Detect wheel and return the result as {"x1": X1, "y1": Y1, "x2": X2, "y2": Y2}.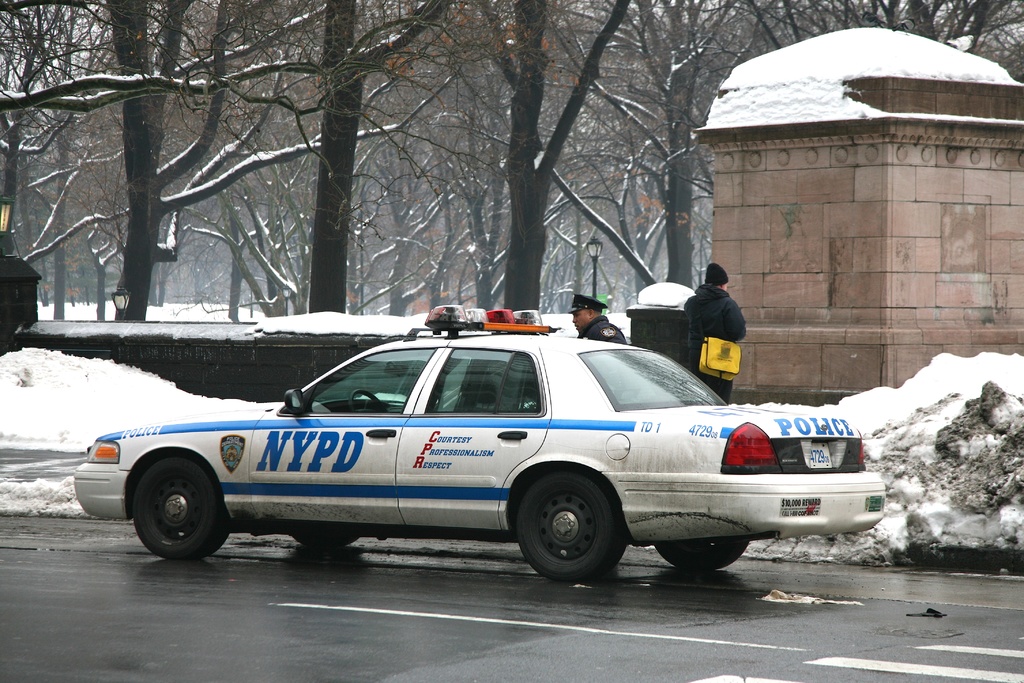
{"x1": 656, "y1": 543, "x2": 749, "y2": 564}.
